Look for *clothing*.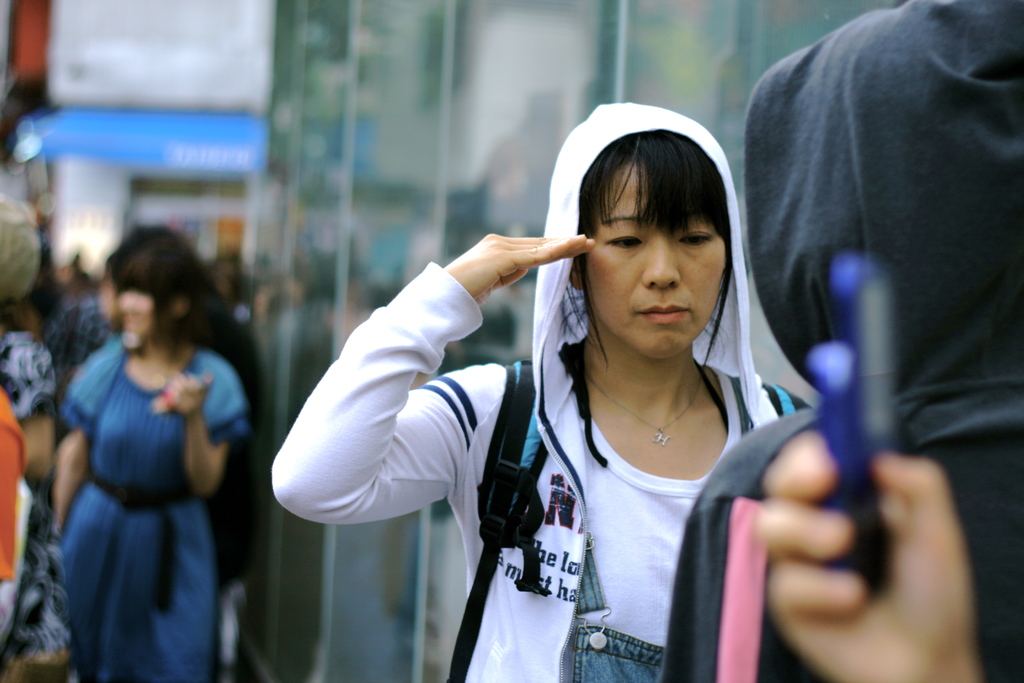
Found: pyautogui.locateOnScreen(267, 99, 817, 682).
